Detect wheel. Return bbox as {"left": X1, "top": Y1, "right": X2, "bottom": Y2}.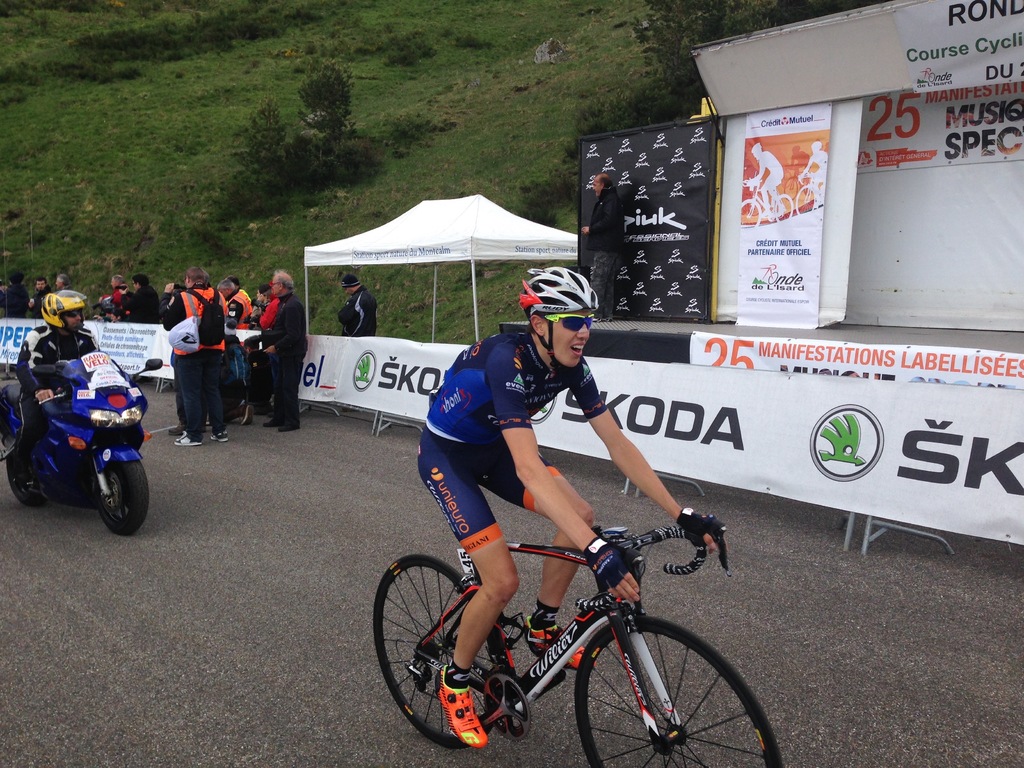
{"left": 573, "top": 612, "right": 789, "bottom": 767}.
